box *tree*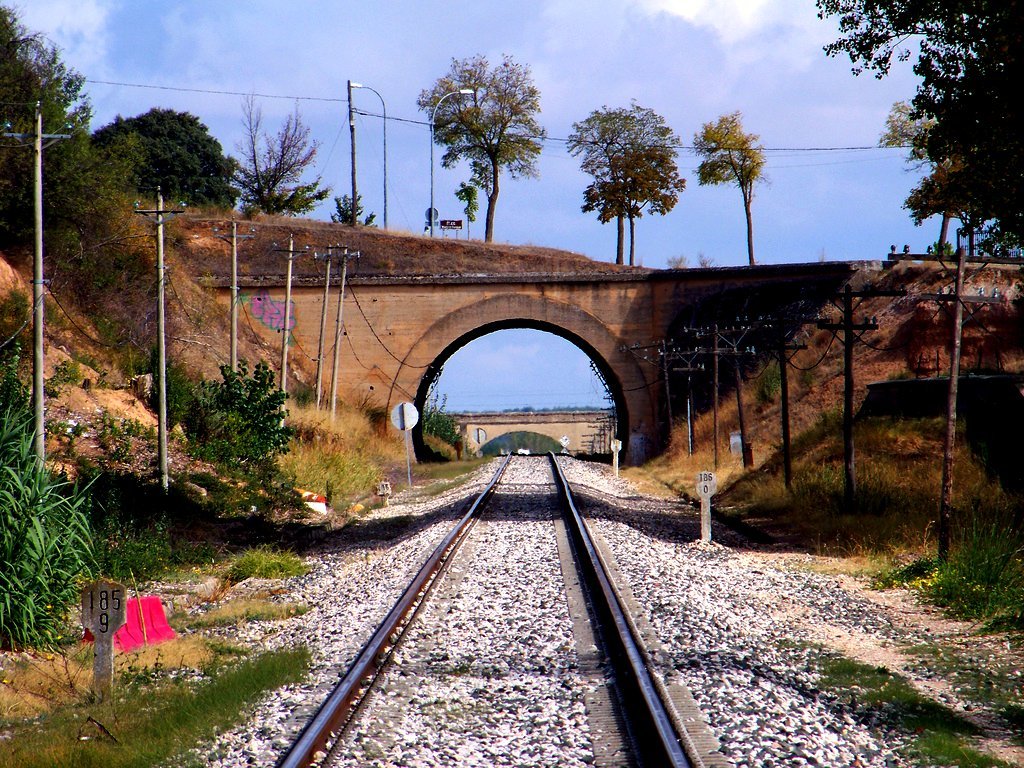
region(572, 81, 691, 268)
